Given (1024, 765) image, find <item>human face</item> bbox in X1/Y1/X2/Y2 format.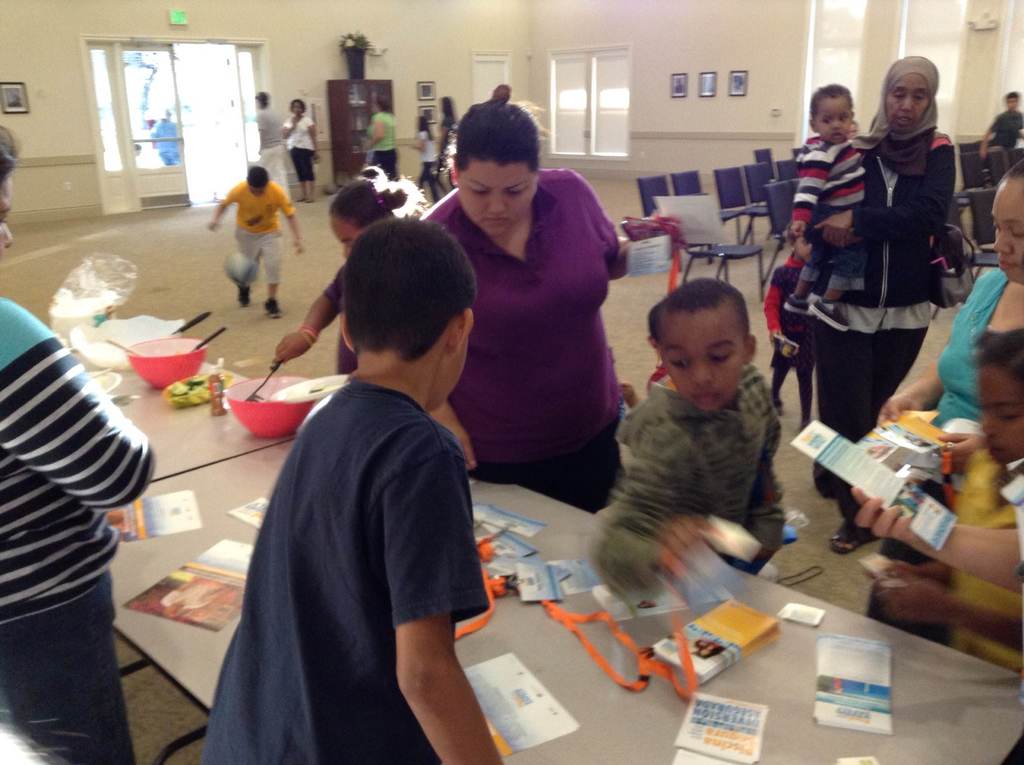
289/97/305/120.
